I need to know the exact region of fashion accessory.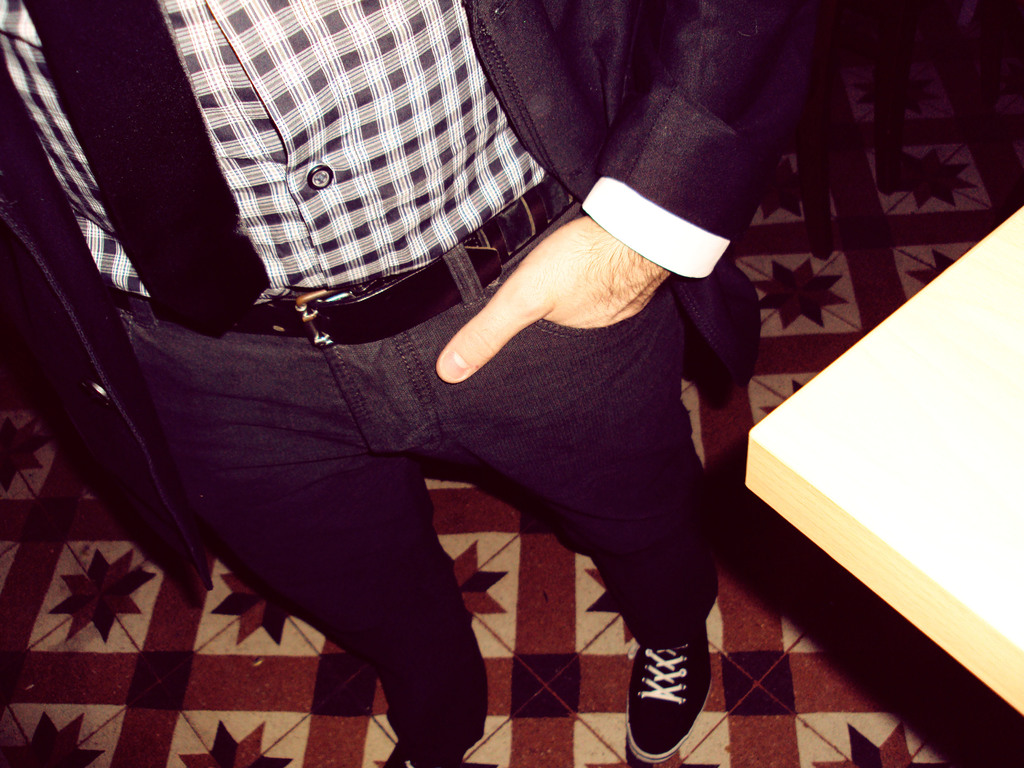
Region: bbox=[109, 173, 575, 346].
